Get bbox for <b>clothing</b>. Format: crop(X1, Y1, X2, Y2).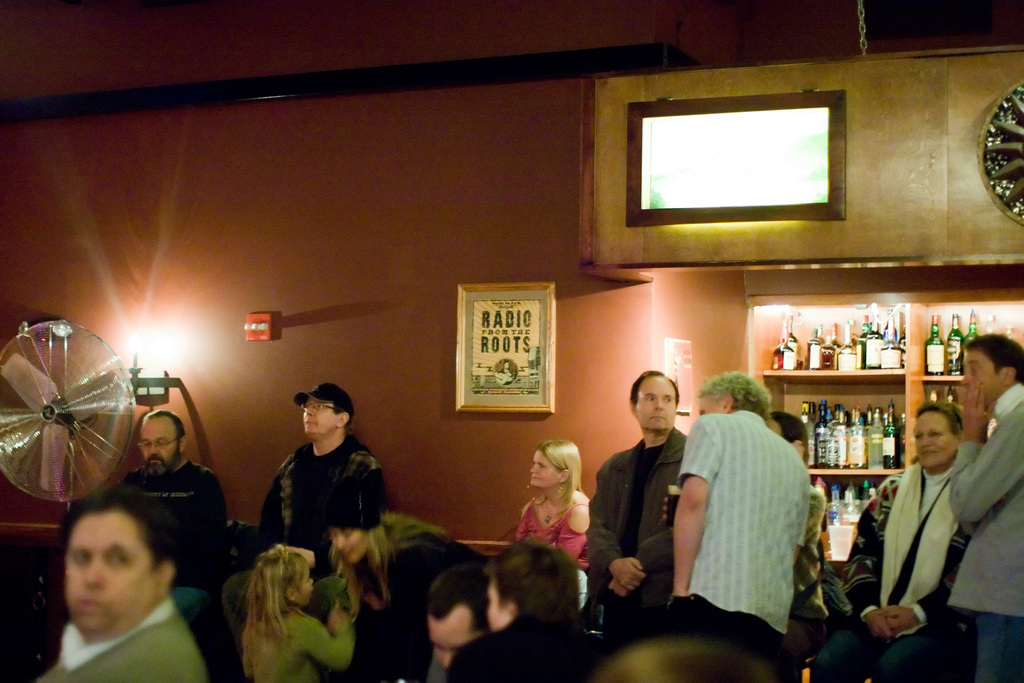
crop(360, 520, 499, 610).
